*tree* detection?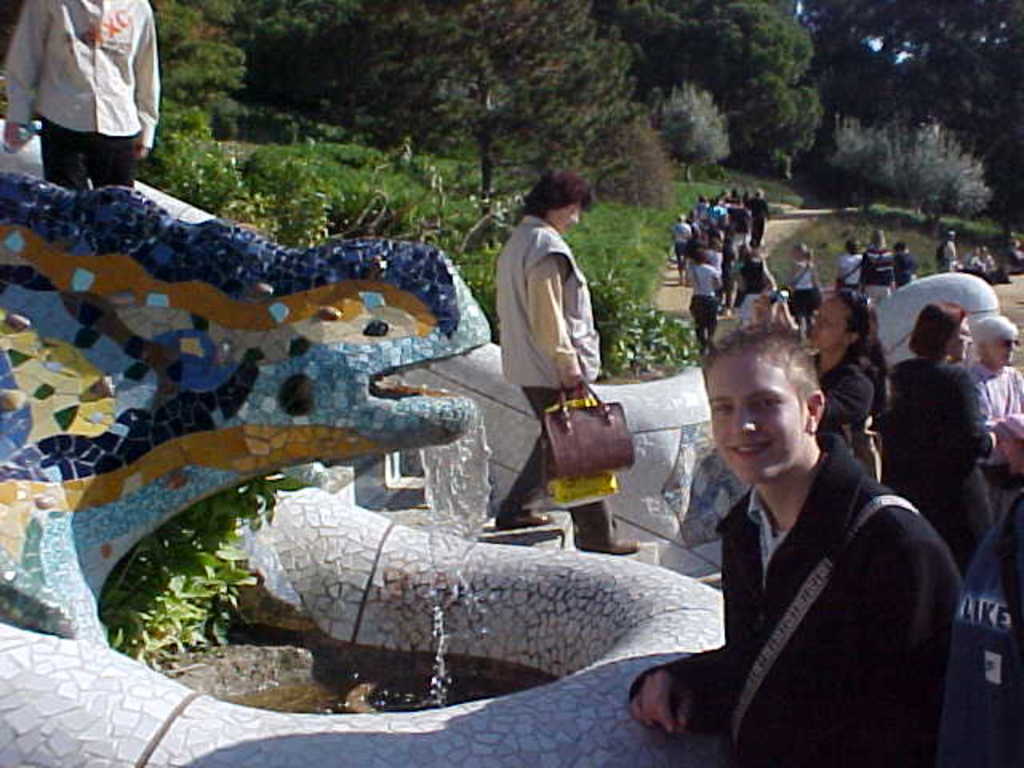
box(798, 0, 1022, 237)
